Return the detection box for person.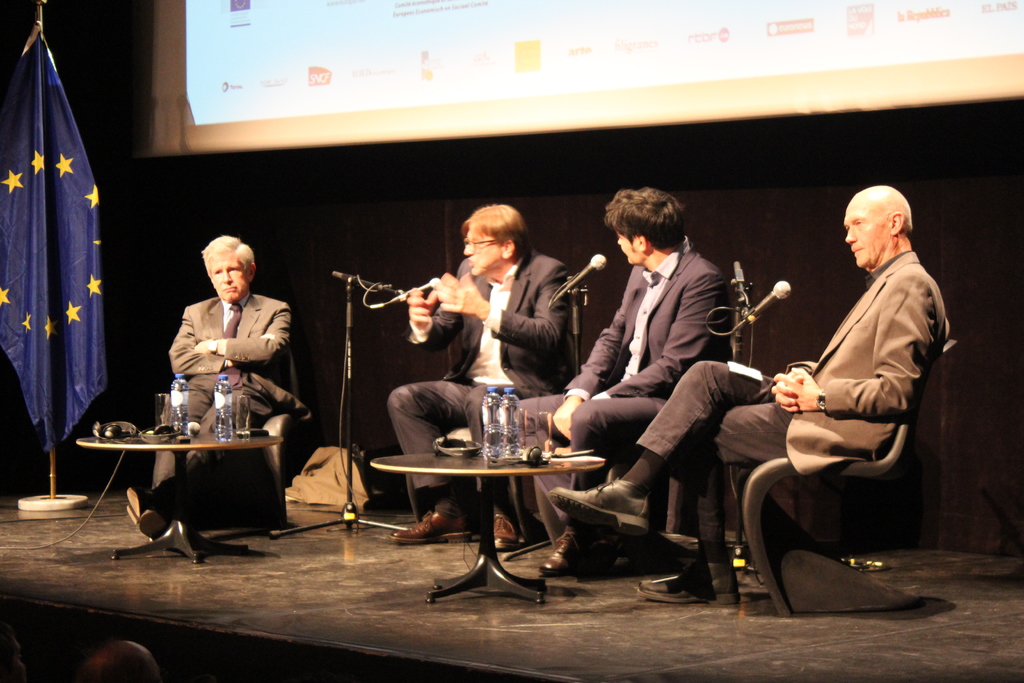
box(518, 188, 737, 581).
